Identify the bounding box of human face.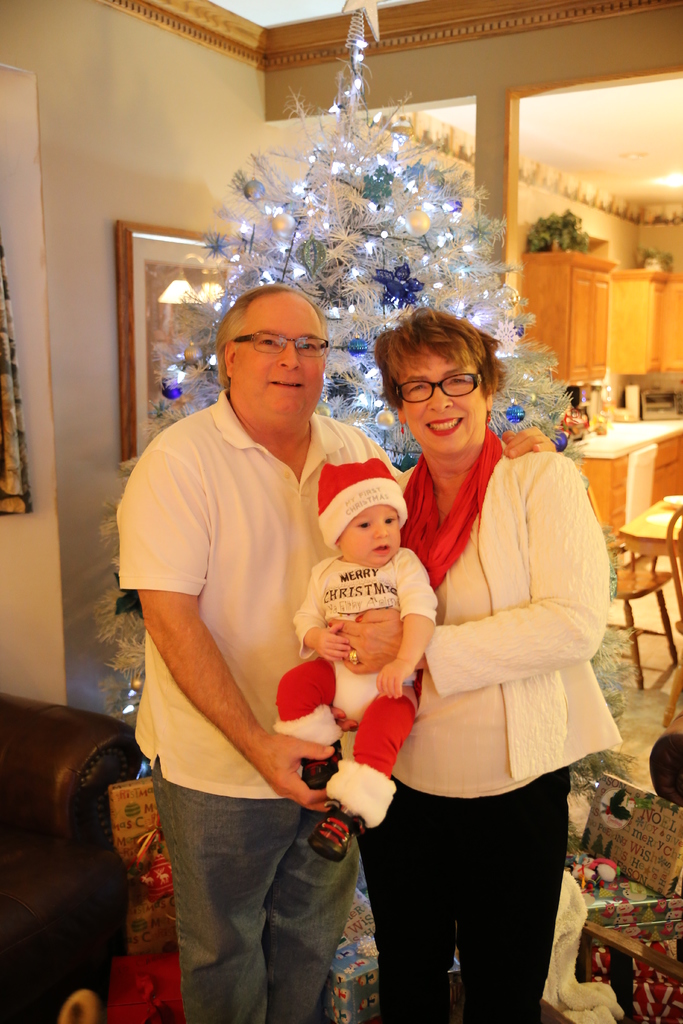
crop(400, 342, 484, 453).
